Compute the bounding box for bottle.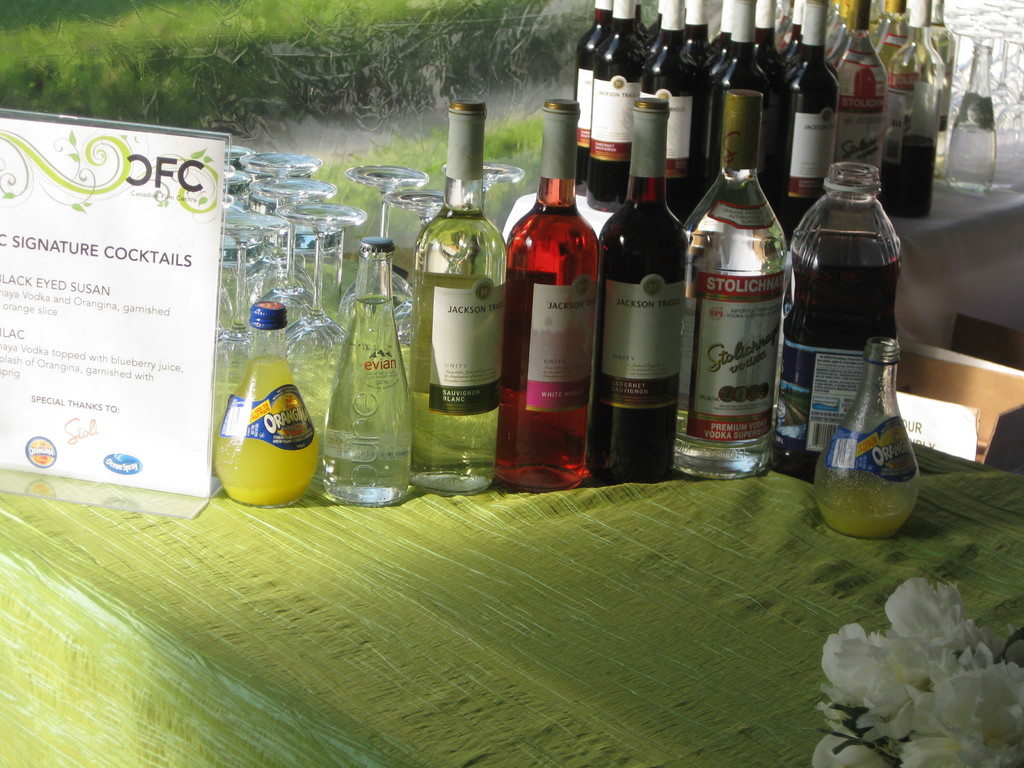
(890,0,934,225).
